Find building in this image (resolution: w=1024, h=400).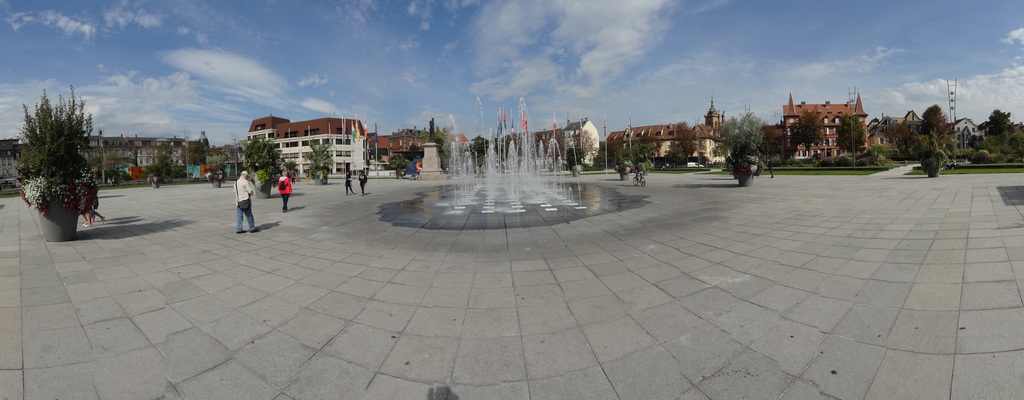
<box>946,118,981,154</box>.
